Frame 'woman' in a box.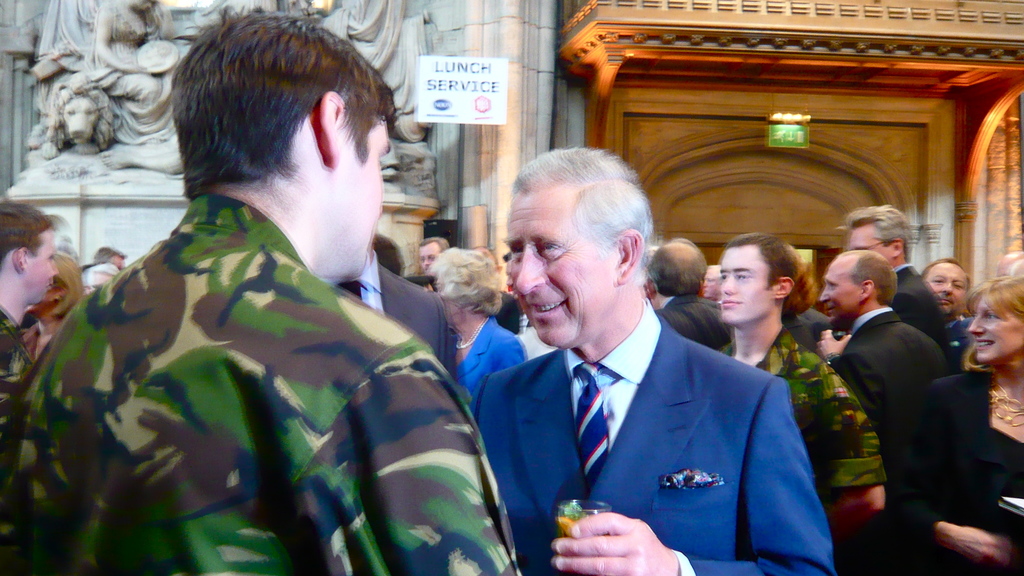
rect(893, 275, 1023, 575).
